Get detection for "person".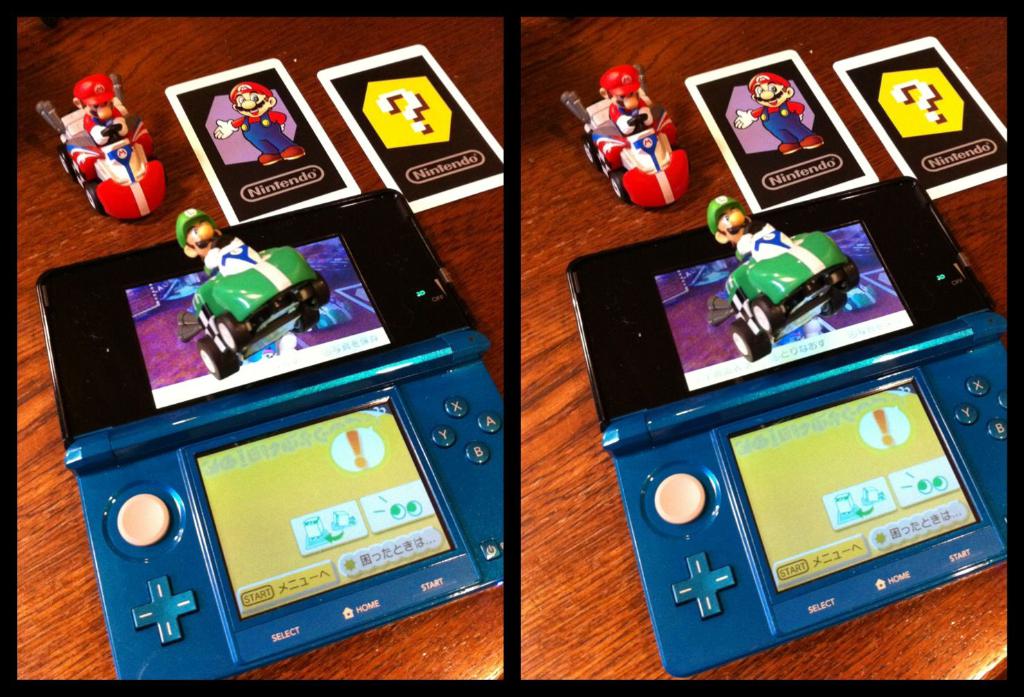
Detection: region(175, 206, 246, 276).
